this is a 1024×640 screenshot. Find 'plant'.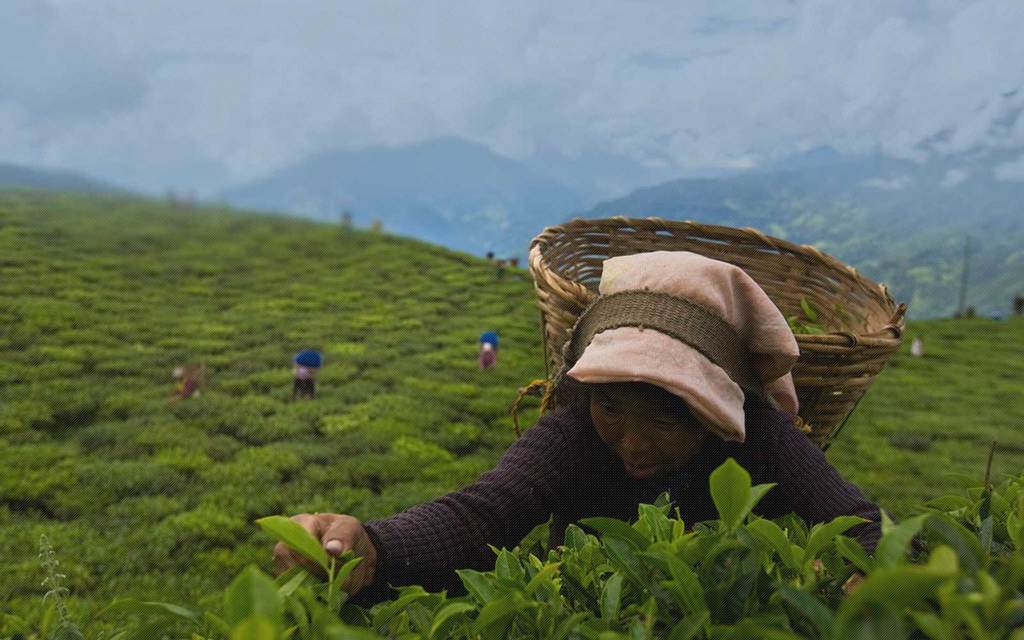
Bounding box: BBox(248, 511, 371, 610).
